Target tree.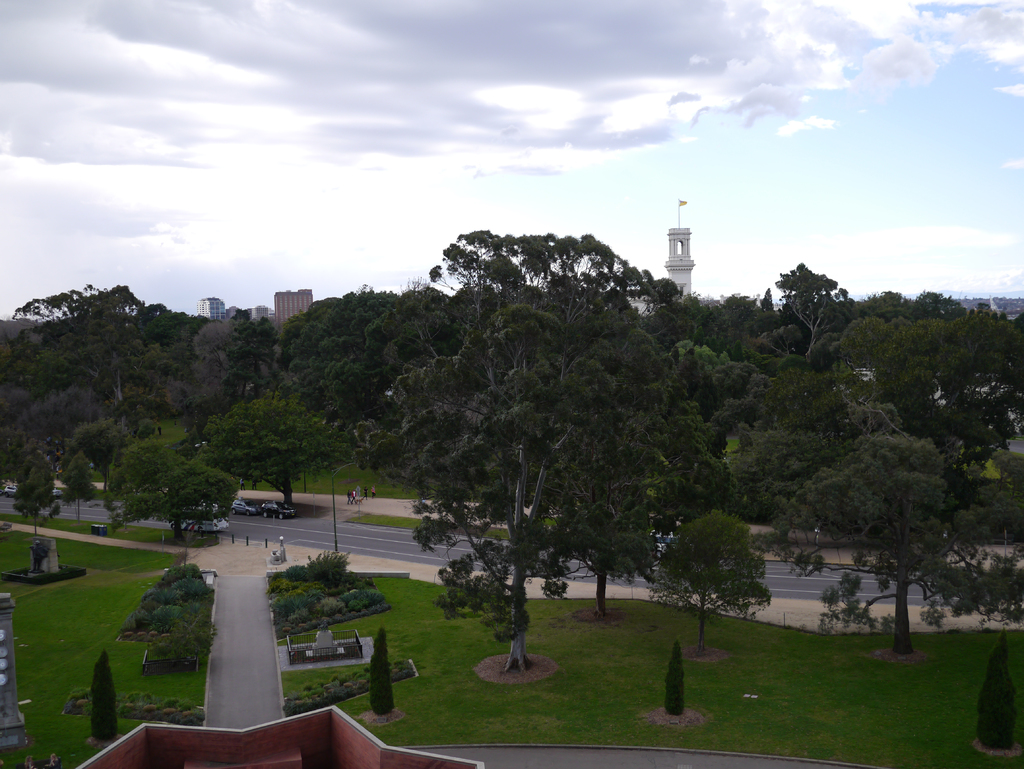
Target region: [left=5, top=459, right=62, bottom=530].
